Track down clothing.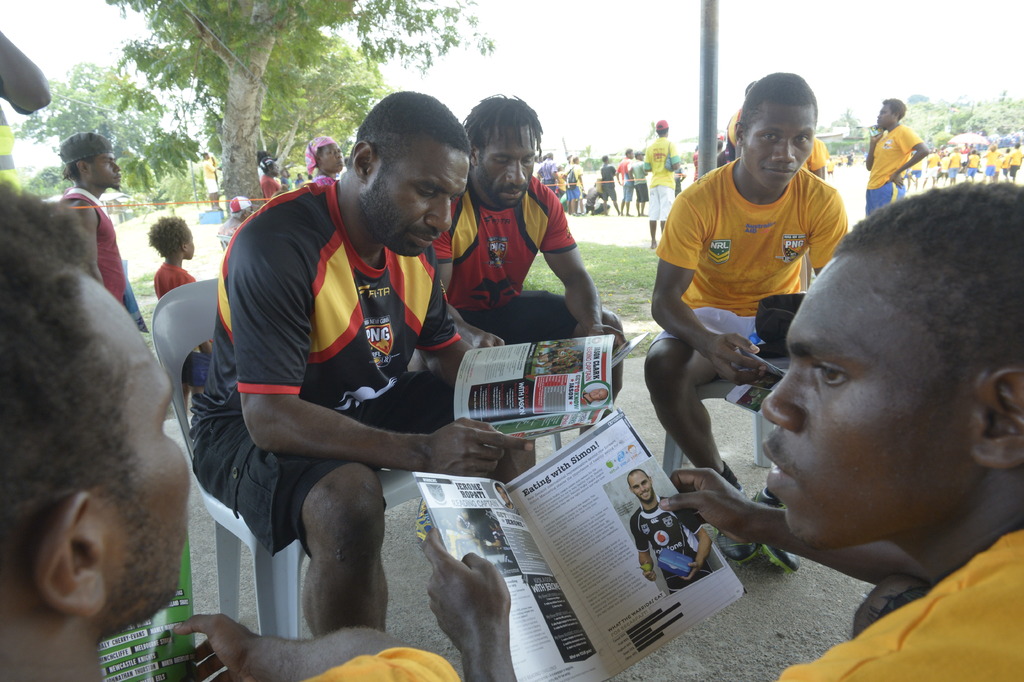
Tracked to bbox=(1003, 153, 1015, 181).
